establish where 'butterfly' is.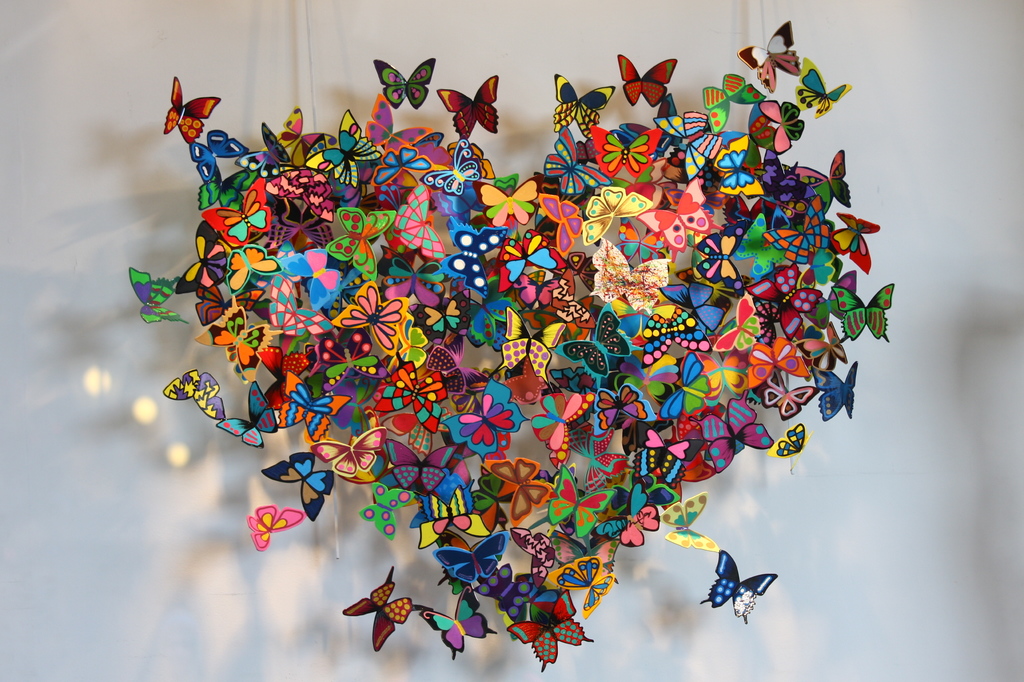
Established at 543/554/617/617.
